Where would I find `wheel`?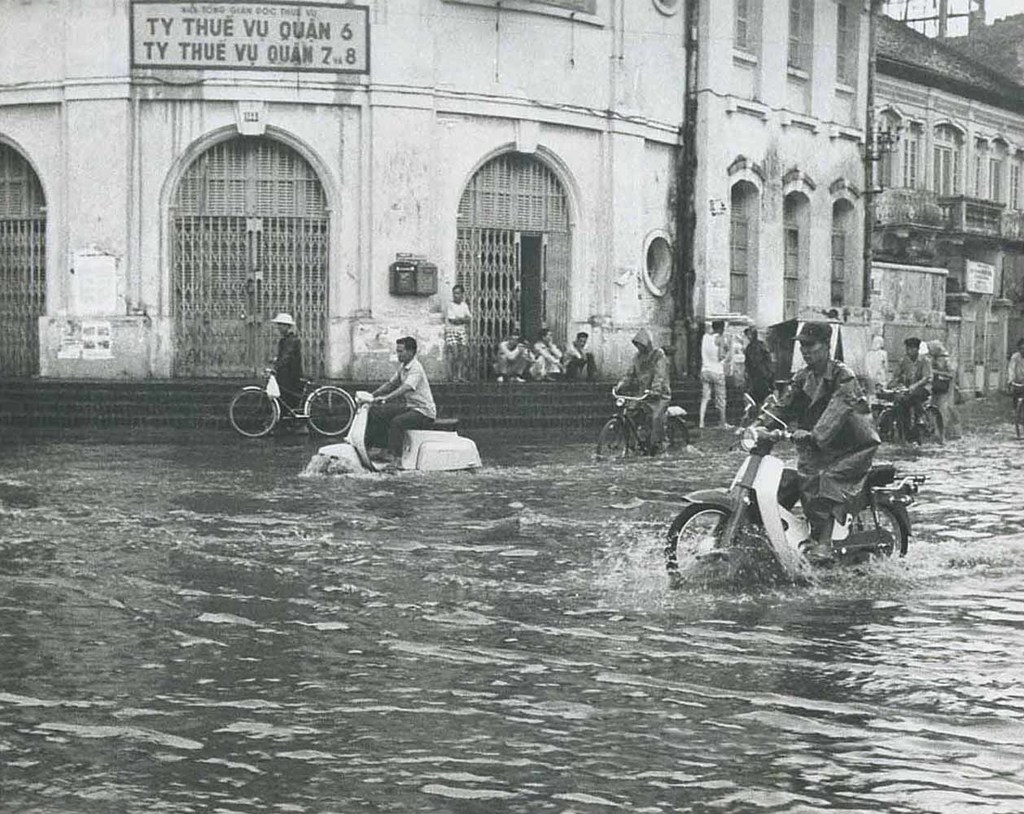
At 589,415,645,470.
